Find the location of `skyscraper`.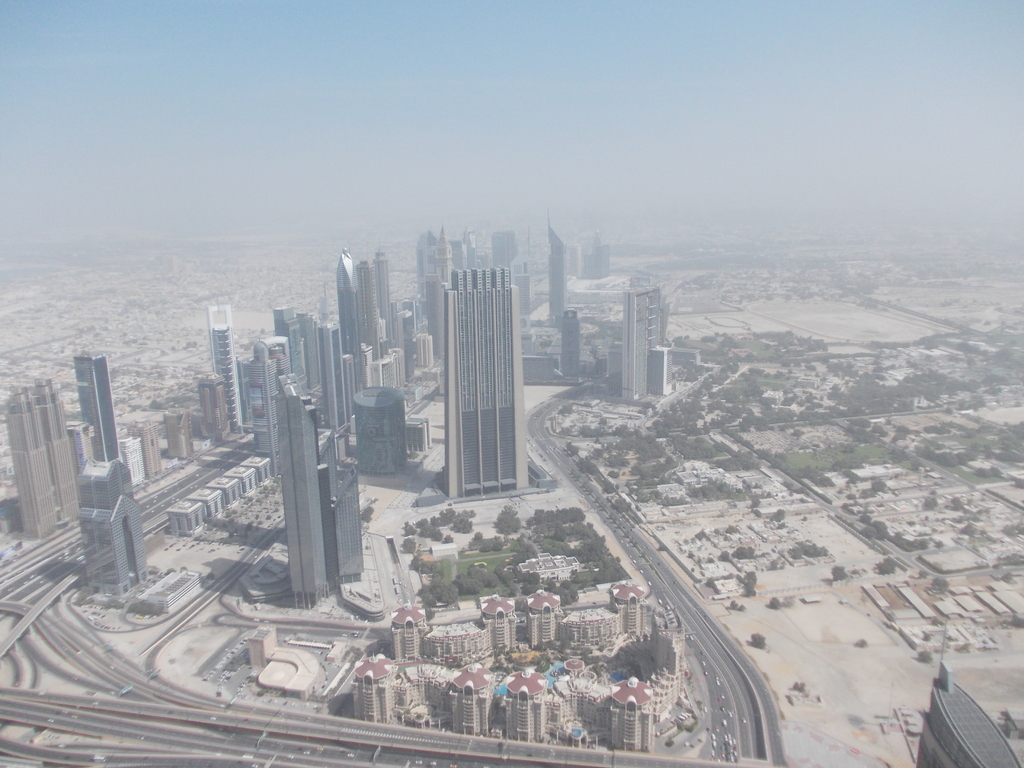
Location: (234, 331, 291, 442).
